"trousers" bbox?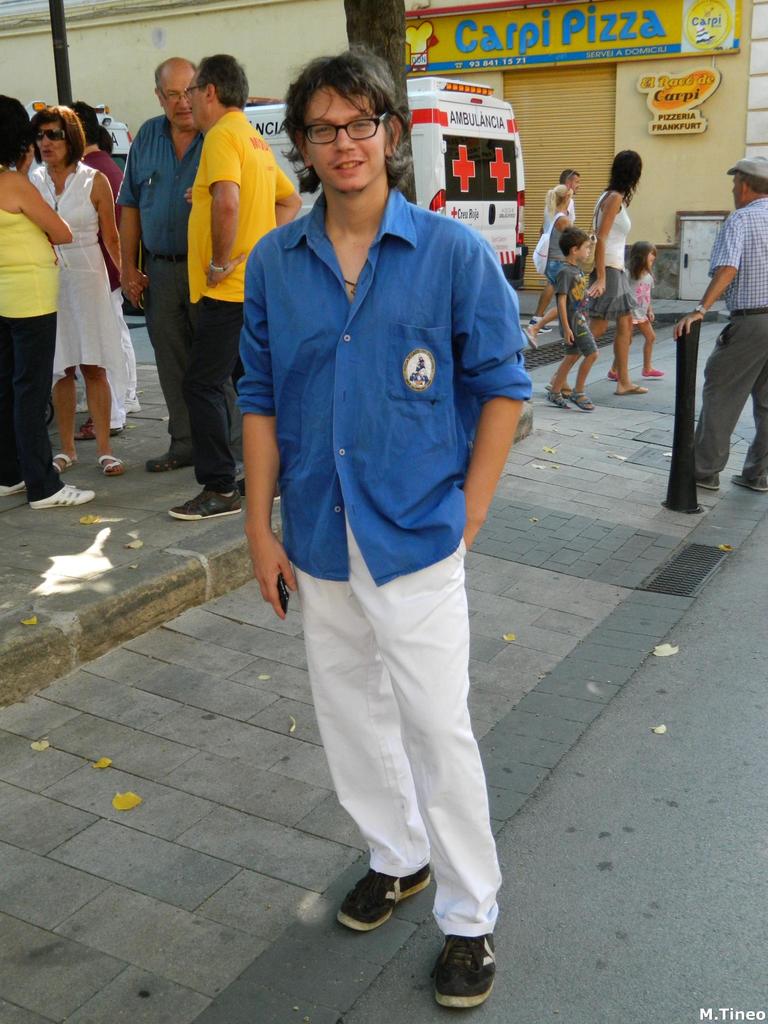
[140, 250, 247, 465]
